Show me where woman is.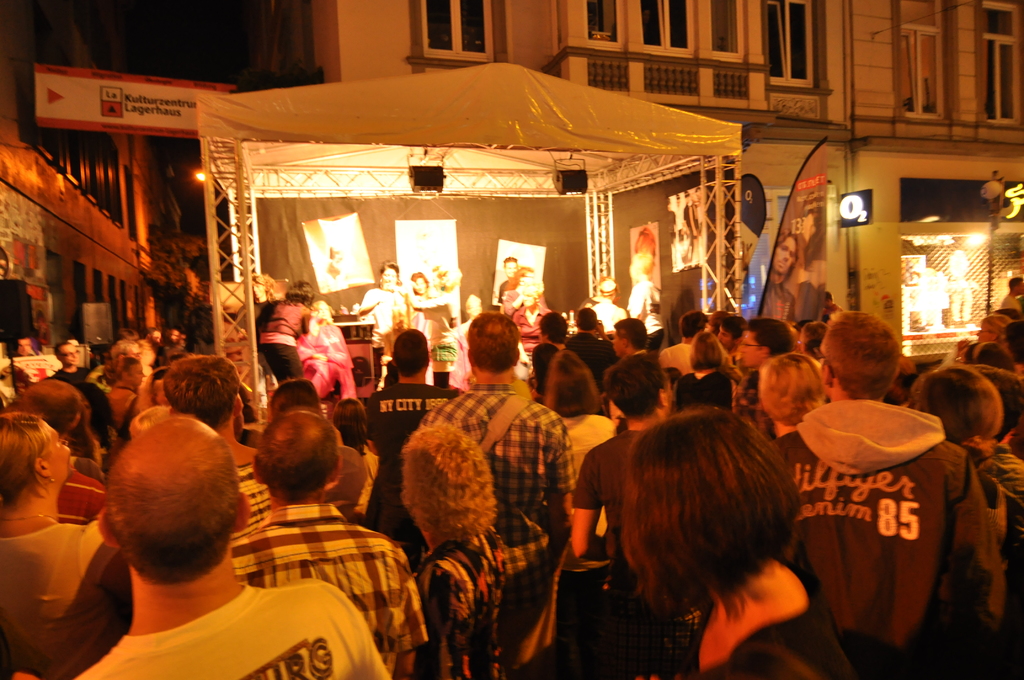
woman is at 243, 277, 311, 382.
